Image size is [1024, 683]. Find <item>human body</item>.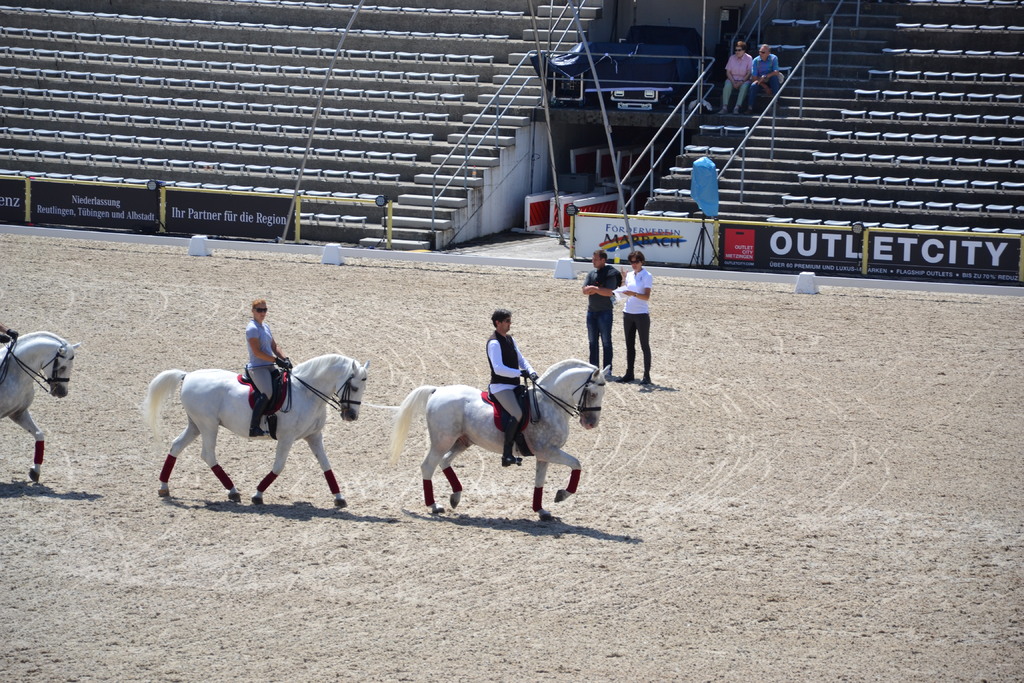
box=[244, 299, 289, 440].
